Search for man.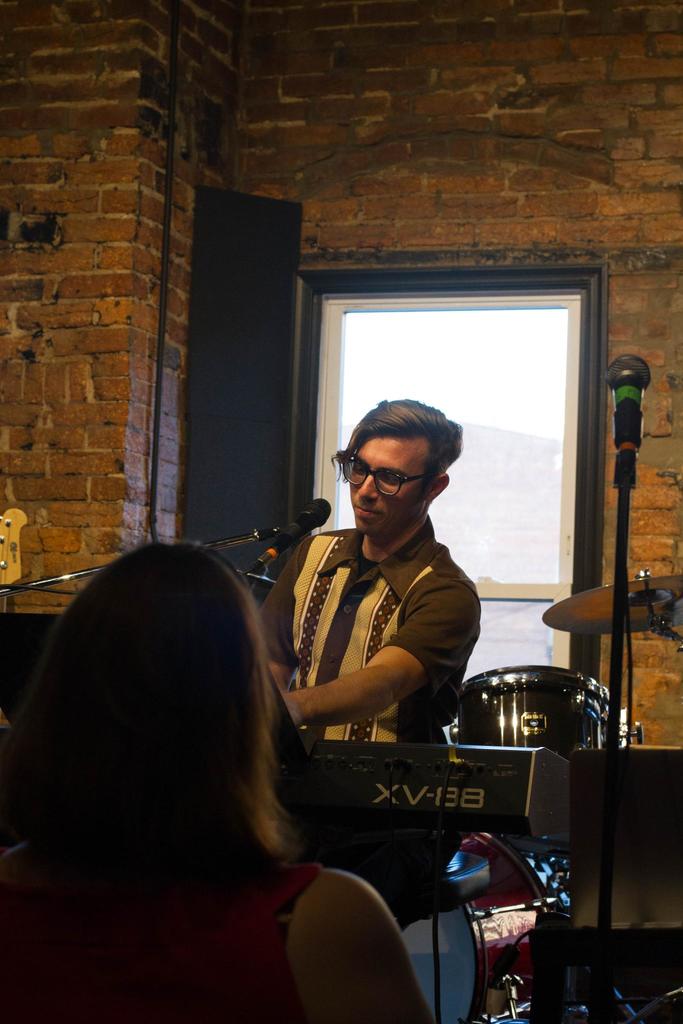
Found at rect(267, 390, 518, 795).
